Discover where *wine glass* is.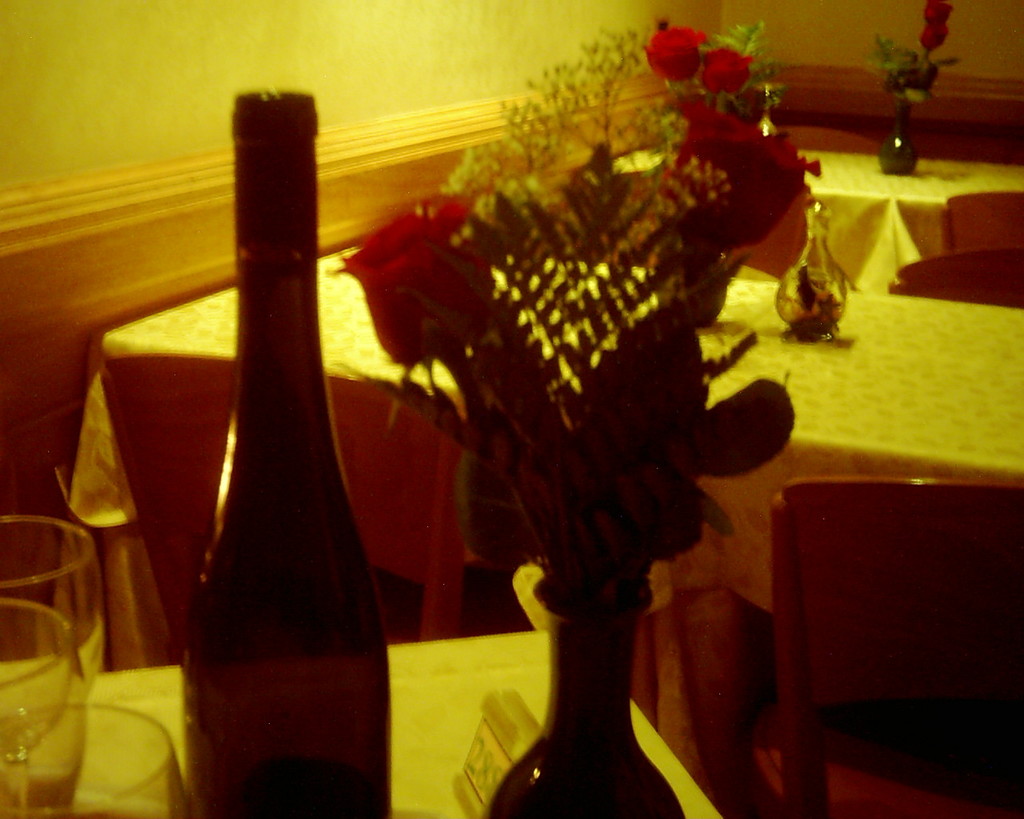
Discovered at detection(0, 597, 86, 818).
